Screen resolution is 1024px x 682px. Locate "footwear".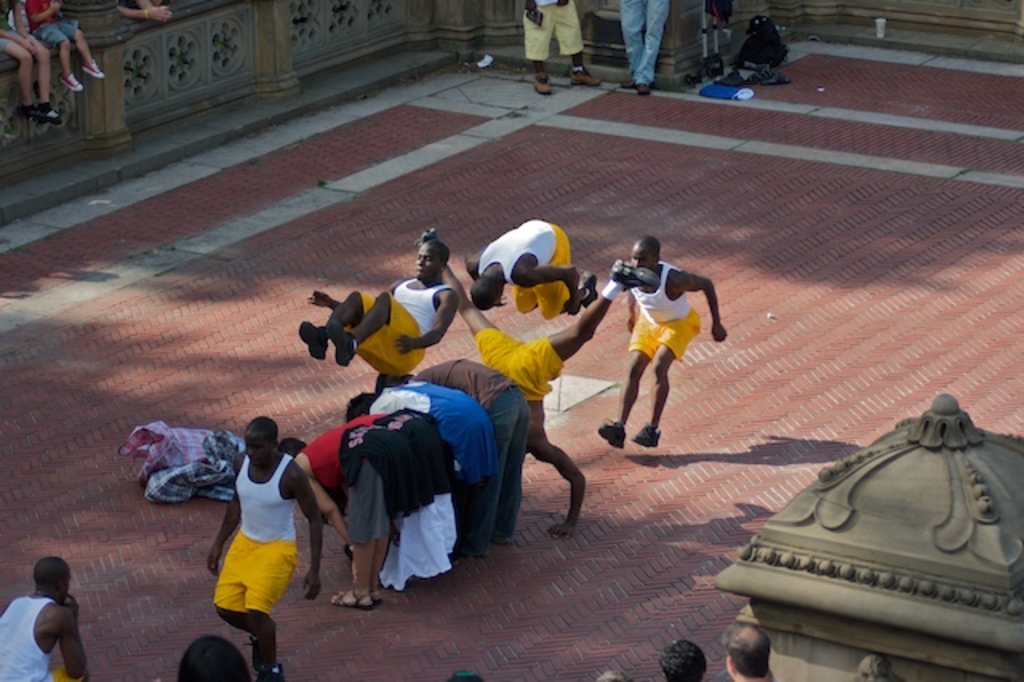
Rect(32, 104, 61, 125).
